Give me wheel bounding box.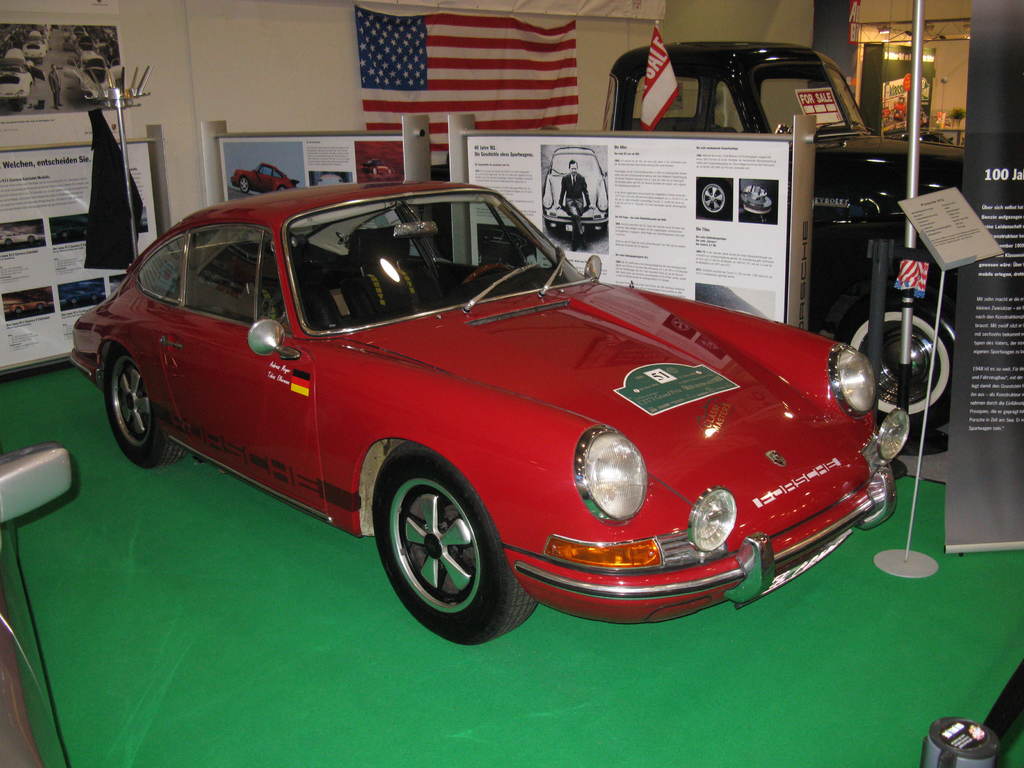
[79, 227, 87, 237].
